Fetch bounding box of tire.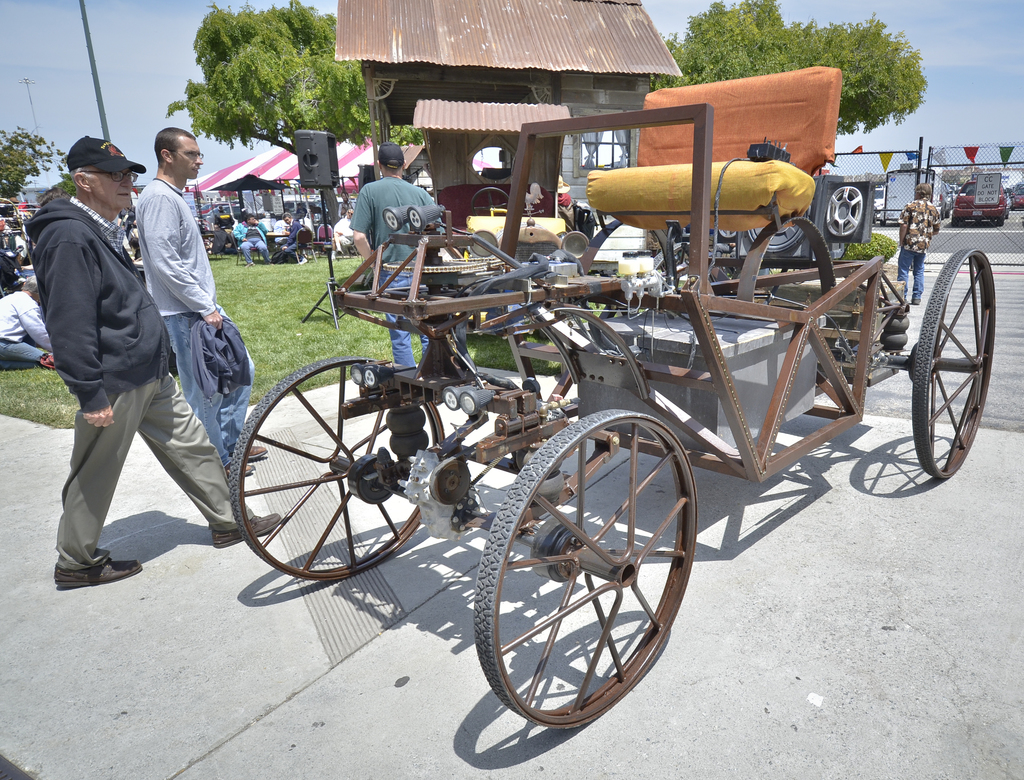
Bbox: (left=993, top=214, right=1004, bottom=227).
